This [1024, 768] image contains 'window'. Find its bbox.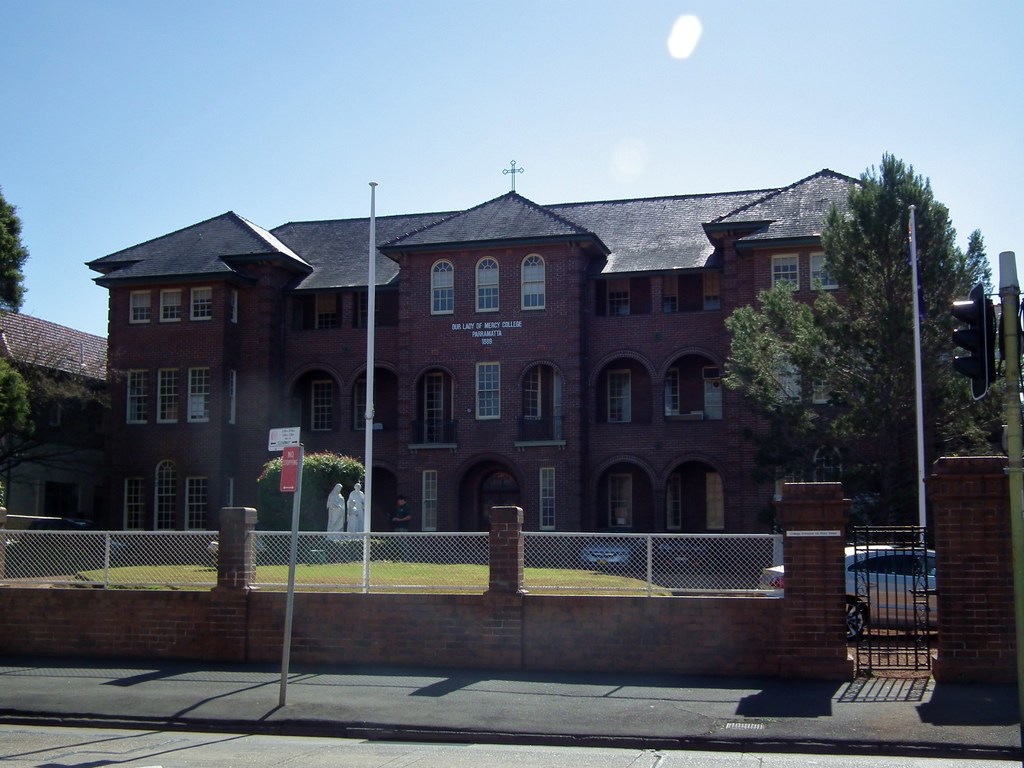
<bbox>162, 286, 180, 318</bbox>.
